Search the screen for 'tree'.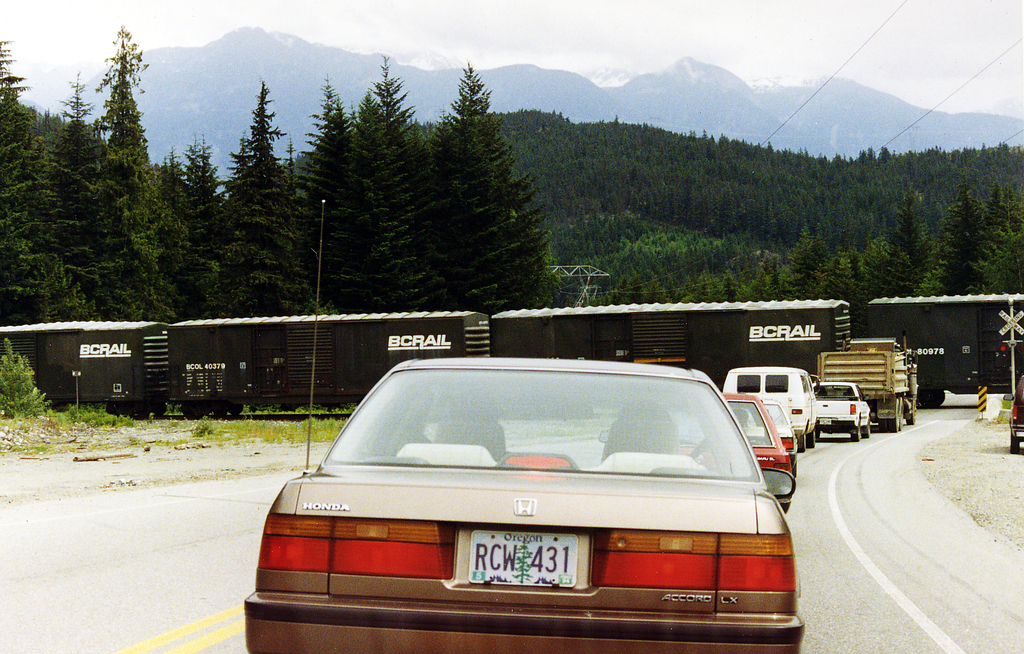
Found at rect(94, 13, 163, 216).
